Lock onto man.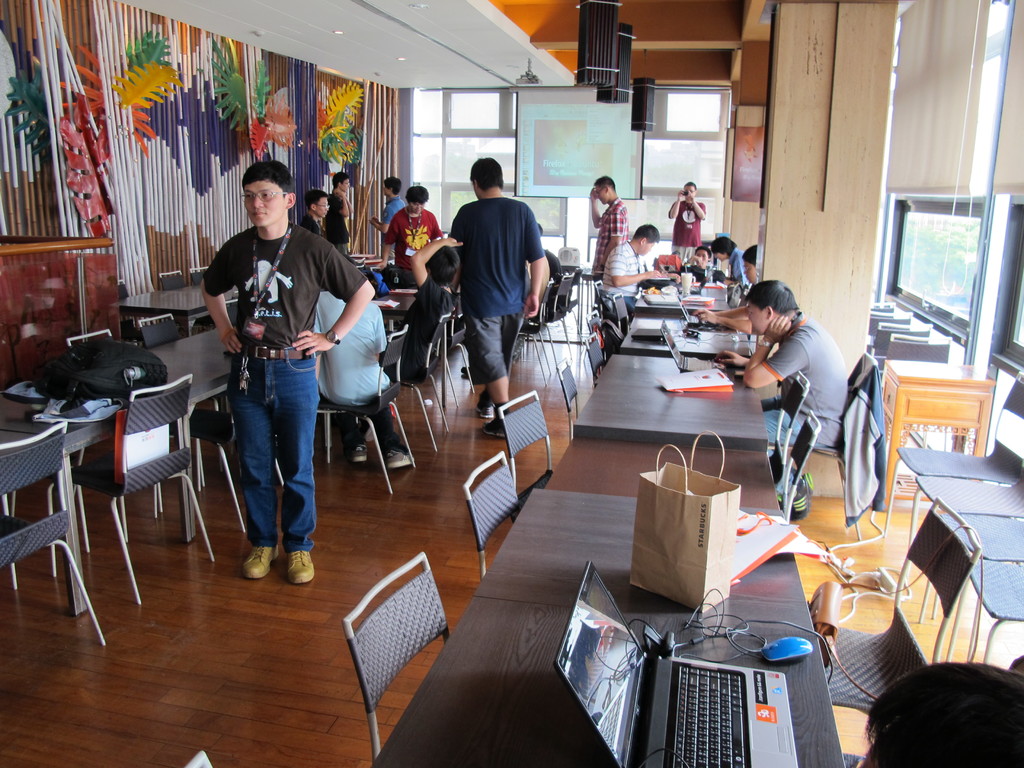
Locked: [x1=586, y1=168, x2=623, y2=260].
